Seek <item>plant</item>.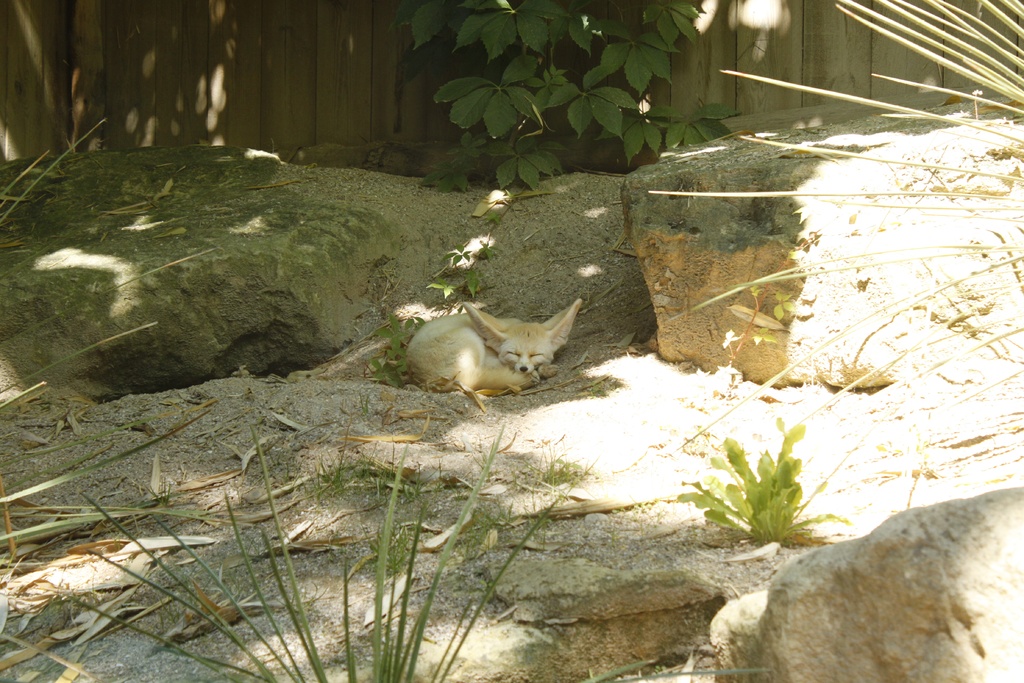
682,428,851,557.
